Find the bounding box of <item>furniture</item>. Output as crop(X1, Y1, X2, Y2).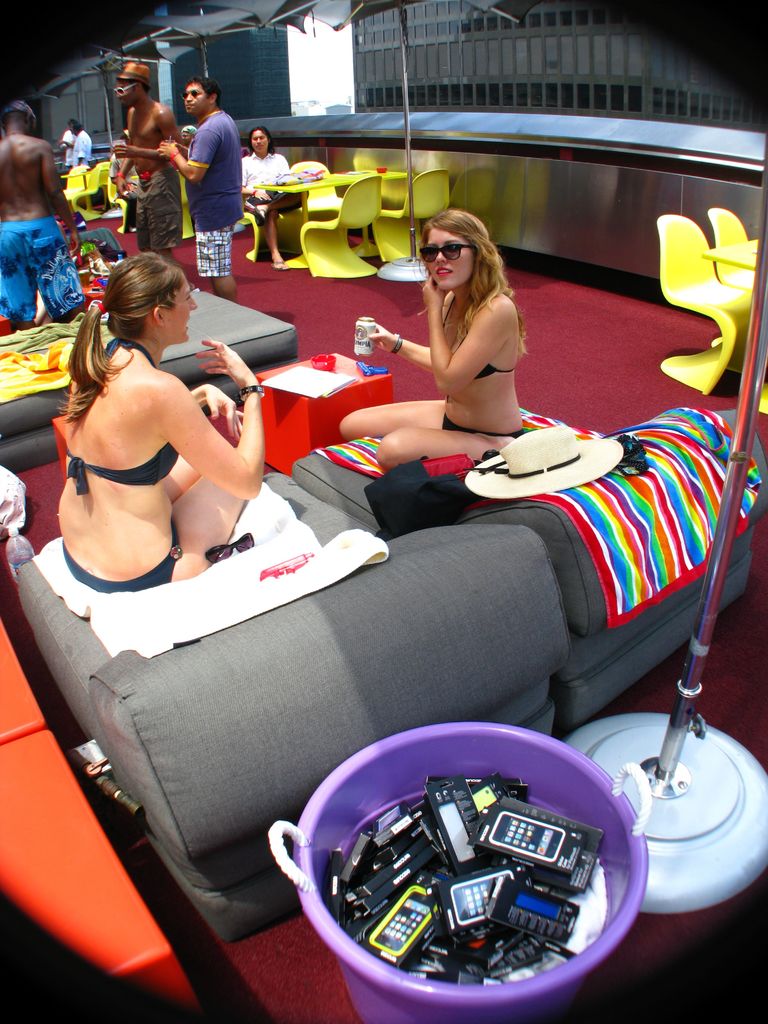
crop(4, 474, 571, 944).
